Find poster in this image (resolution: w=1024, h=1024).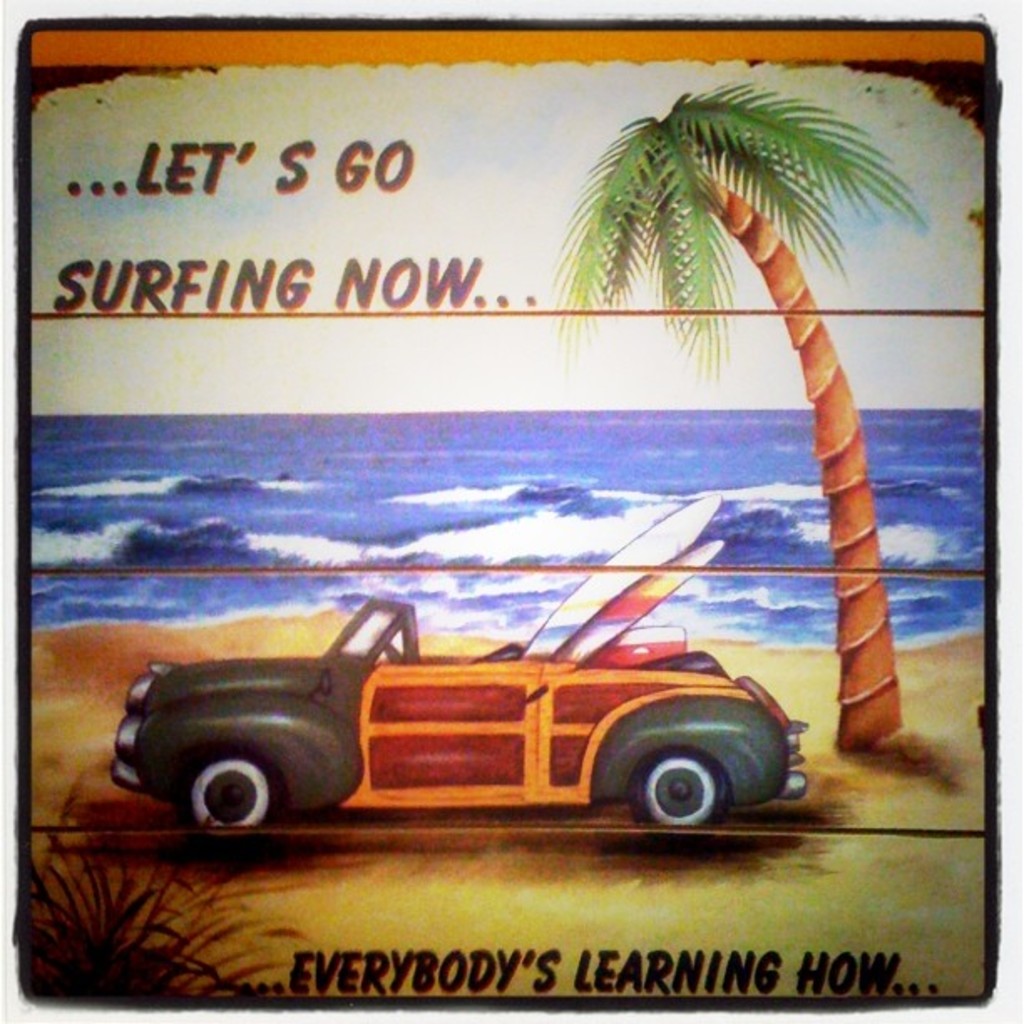
box=[0, 0, 1019, 1022].
